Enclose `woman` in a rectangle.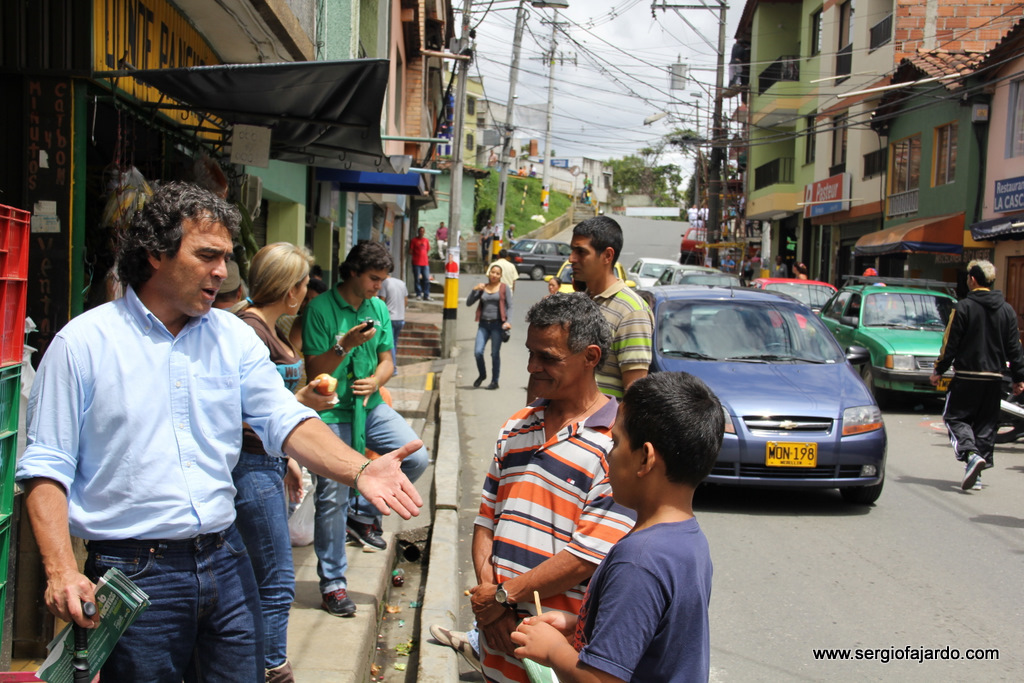
545/276/563/297.
